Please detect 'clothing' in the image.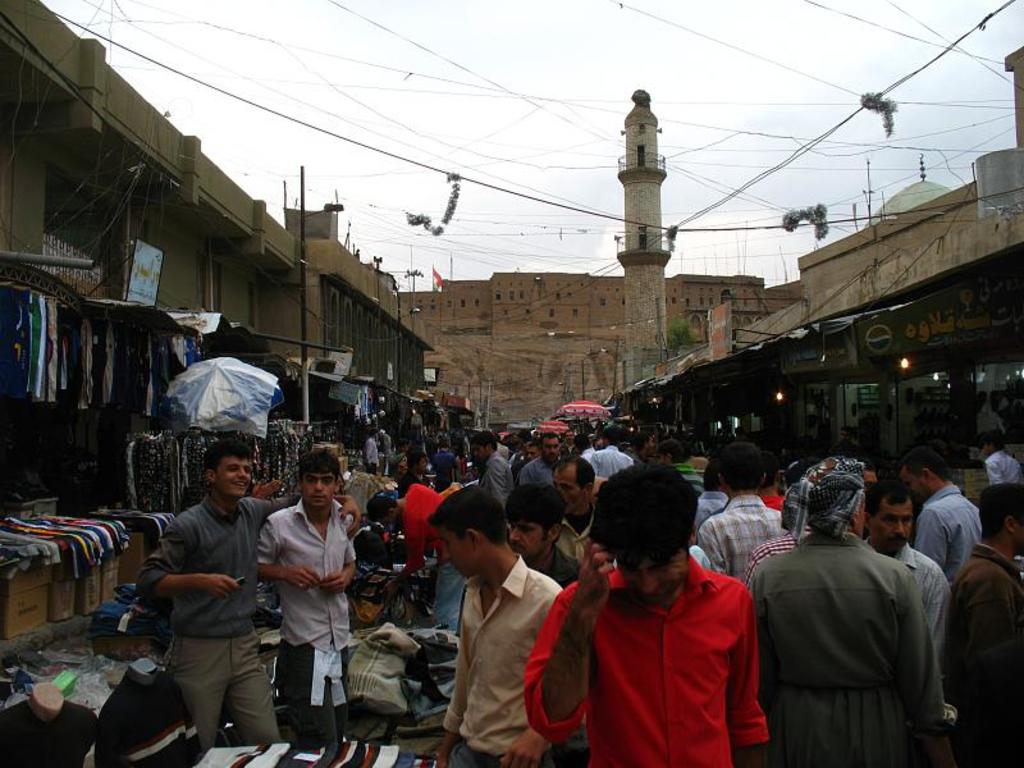
142:484:282:746.
